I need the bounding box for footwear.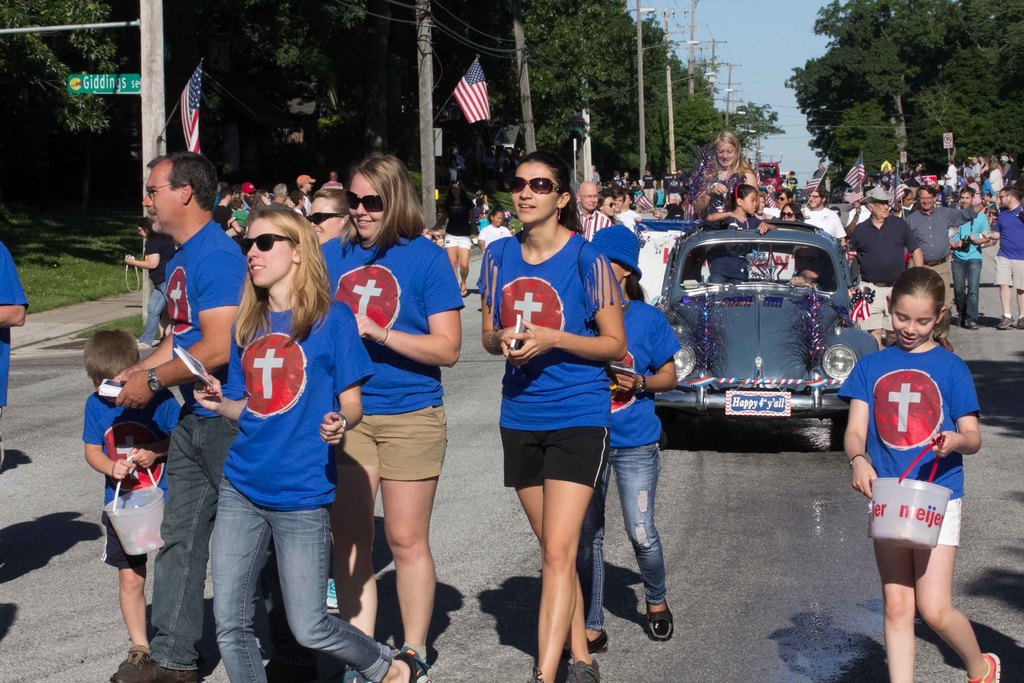
Here it is: pyautogui.locateOnScreen(577, 628, 602, 649).
